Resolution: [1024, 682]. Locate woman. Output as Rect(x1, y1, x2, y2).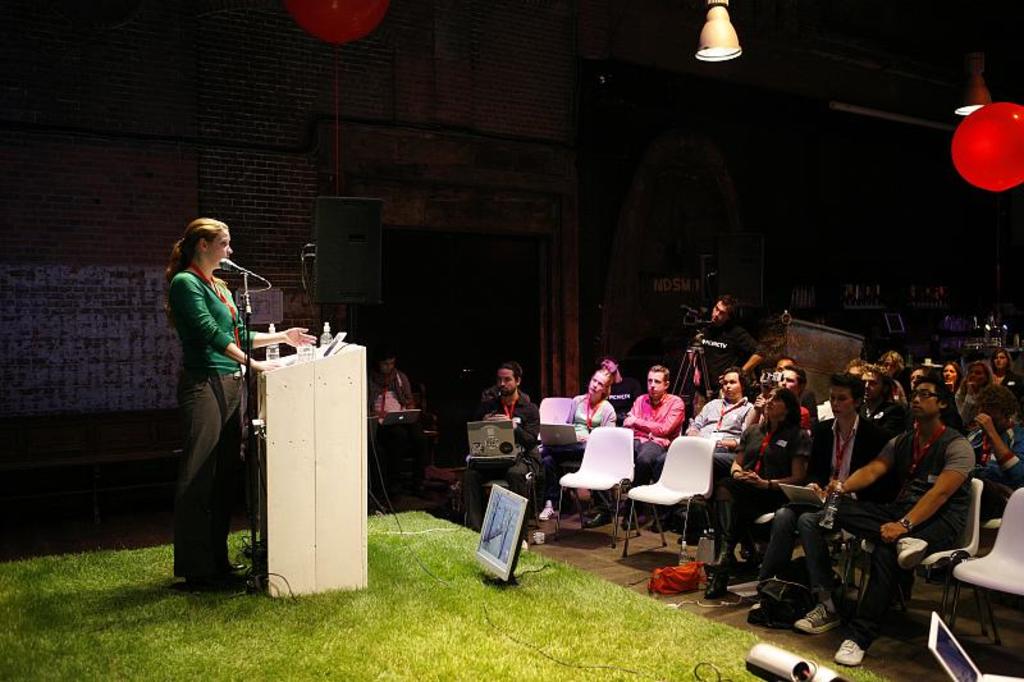
Rect(165, 218, 315, 589).
